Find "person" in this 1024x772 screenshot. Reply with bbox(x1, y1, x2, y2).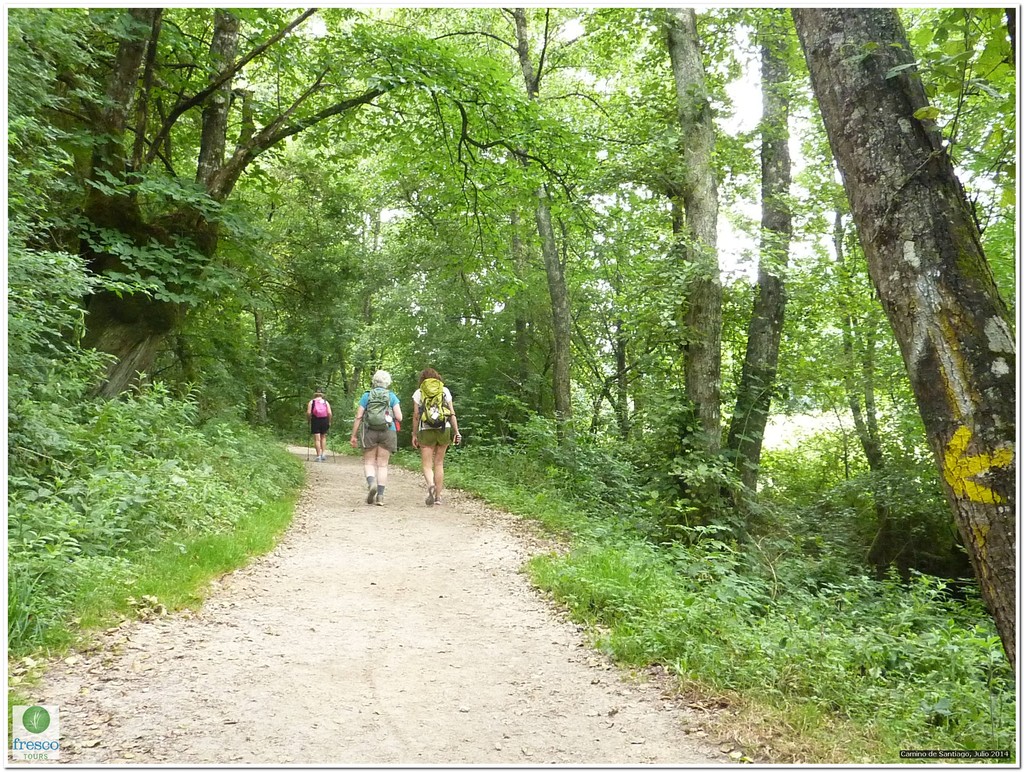
bbox(305, 389, 332, 462).
